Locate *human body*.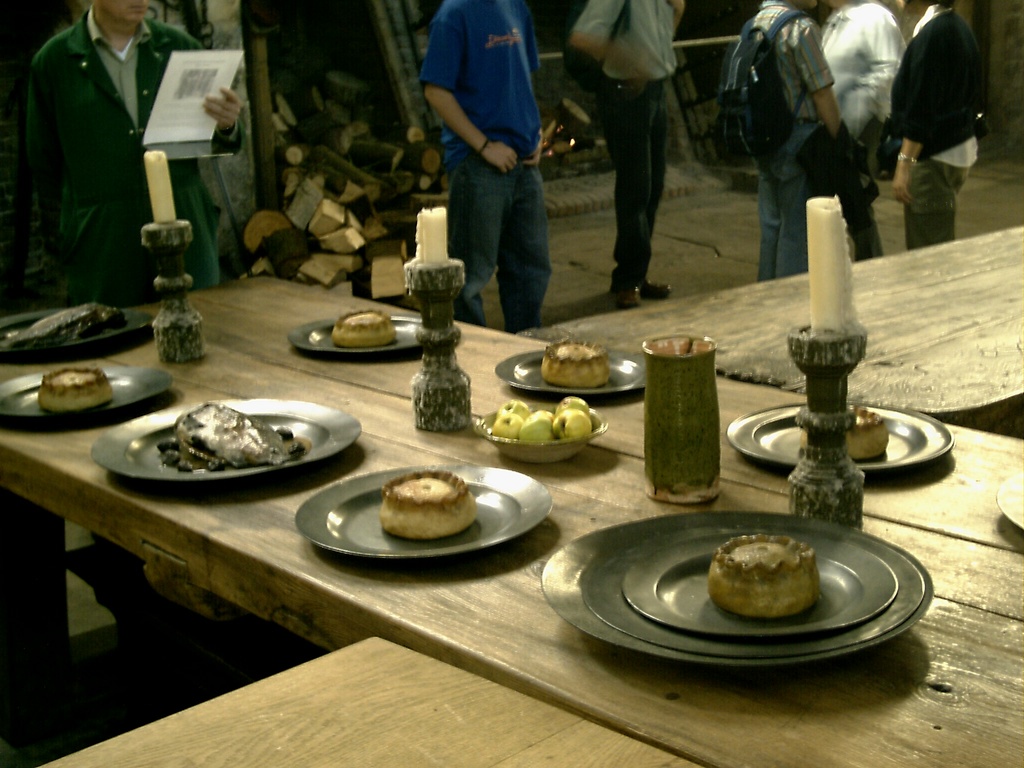
Bounding box: Rect(22, 0, 244, 286).
